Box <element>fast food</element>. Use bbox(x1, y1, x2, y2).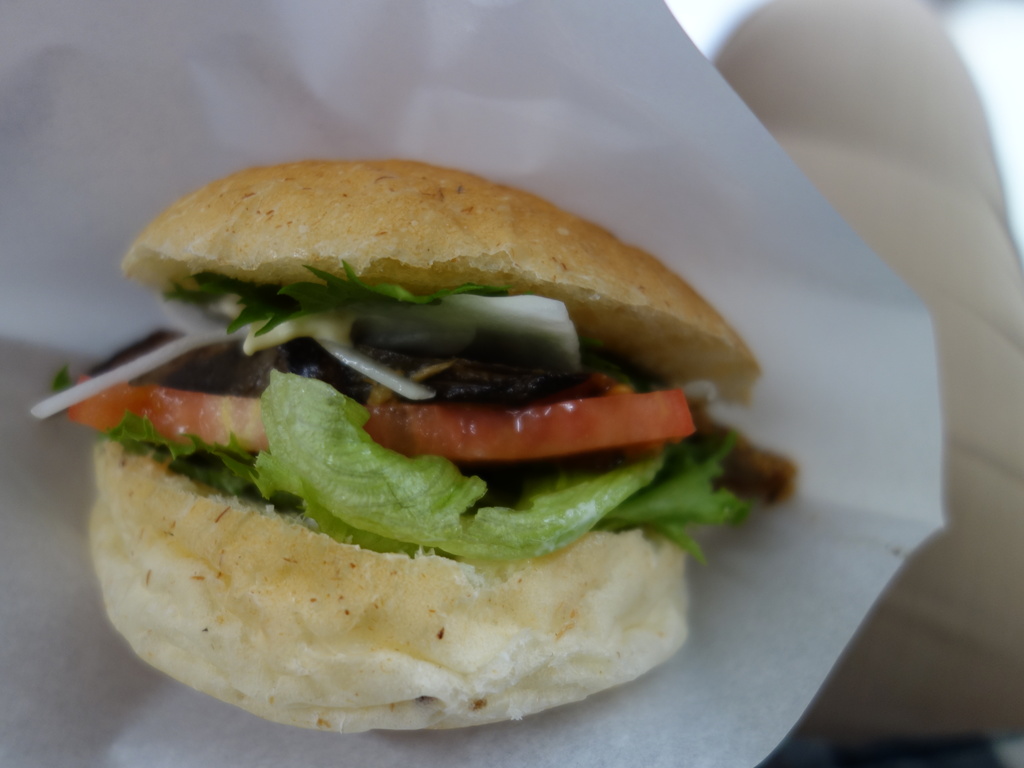
bbox(42, 158, 803, 712).
